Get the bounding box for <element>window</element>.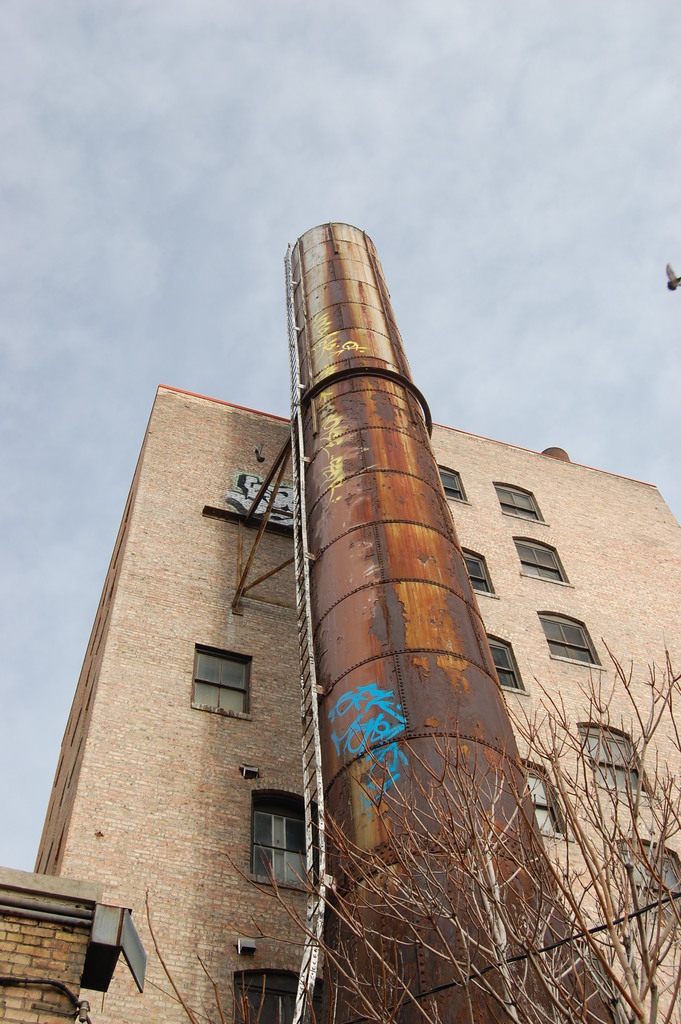
<region>190, 646, 255, 719</region>.
